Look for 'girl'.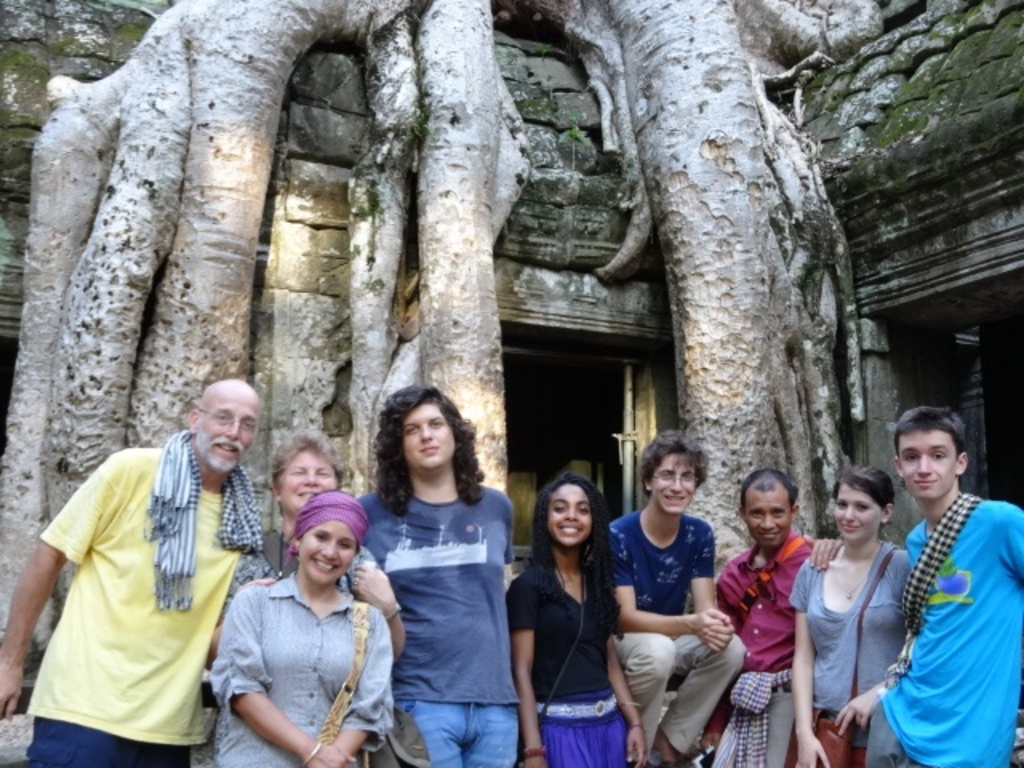
Found: left=784, top=466, right=912, bottom=766.
